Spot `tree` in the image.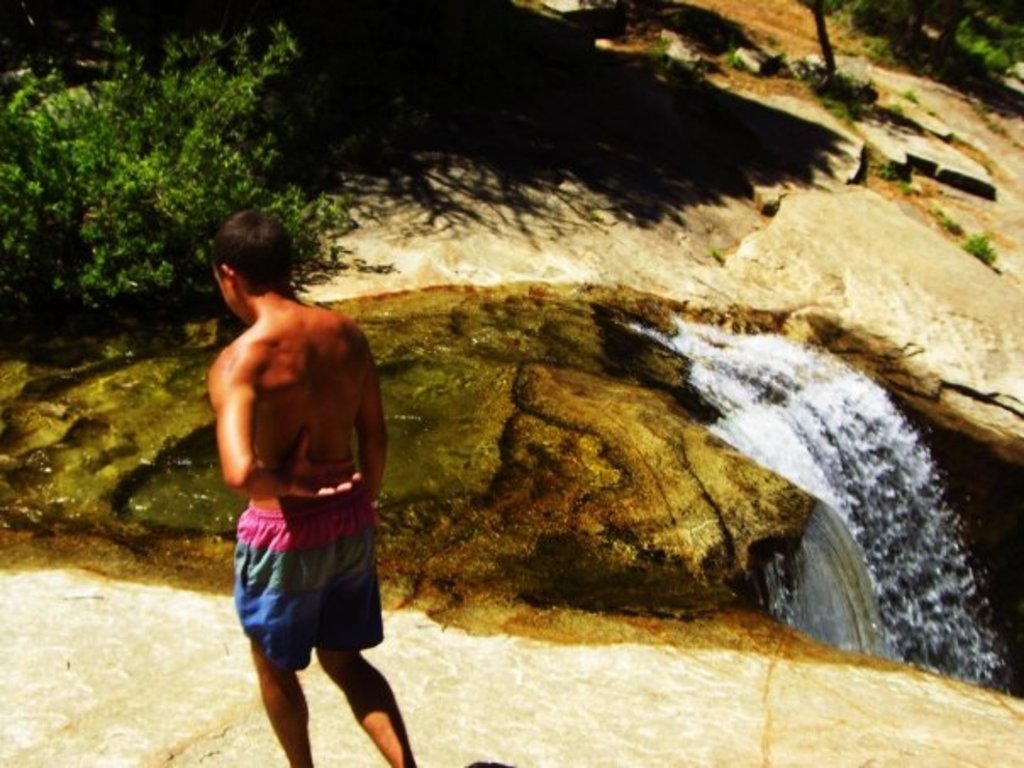
`tree` found at Rect(0, 7, 358, 319).
